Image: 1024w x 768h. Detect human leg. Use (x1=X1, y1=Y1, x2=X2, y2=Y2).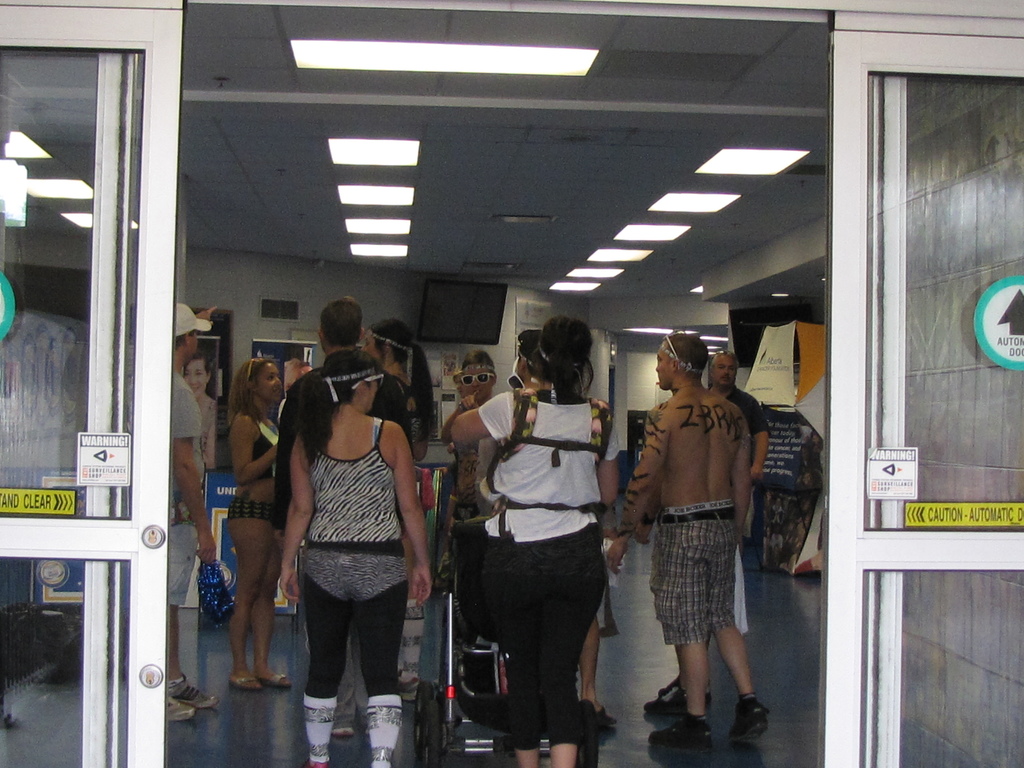
(x1=542, y1=548, x2=607, y2=767).
